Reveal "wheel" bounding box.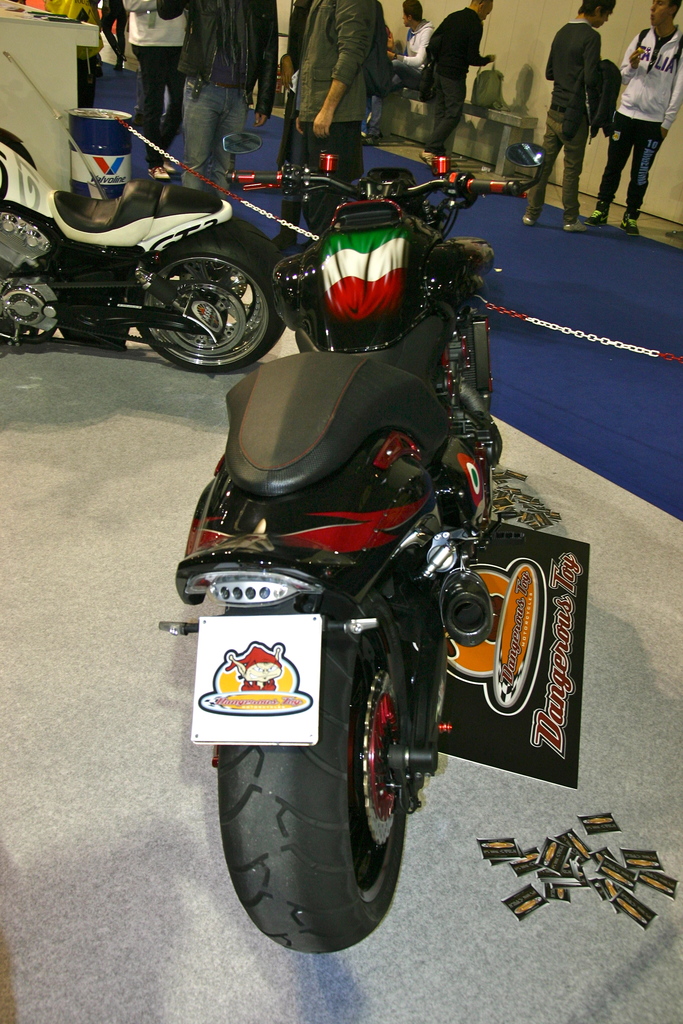
Revealed: box=[231, 639, 427, 940].
